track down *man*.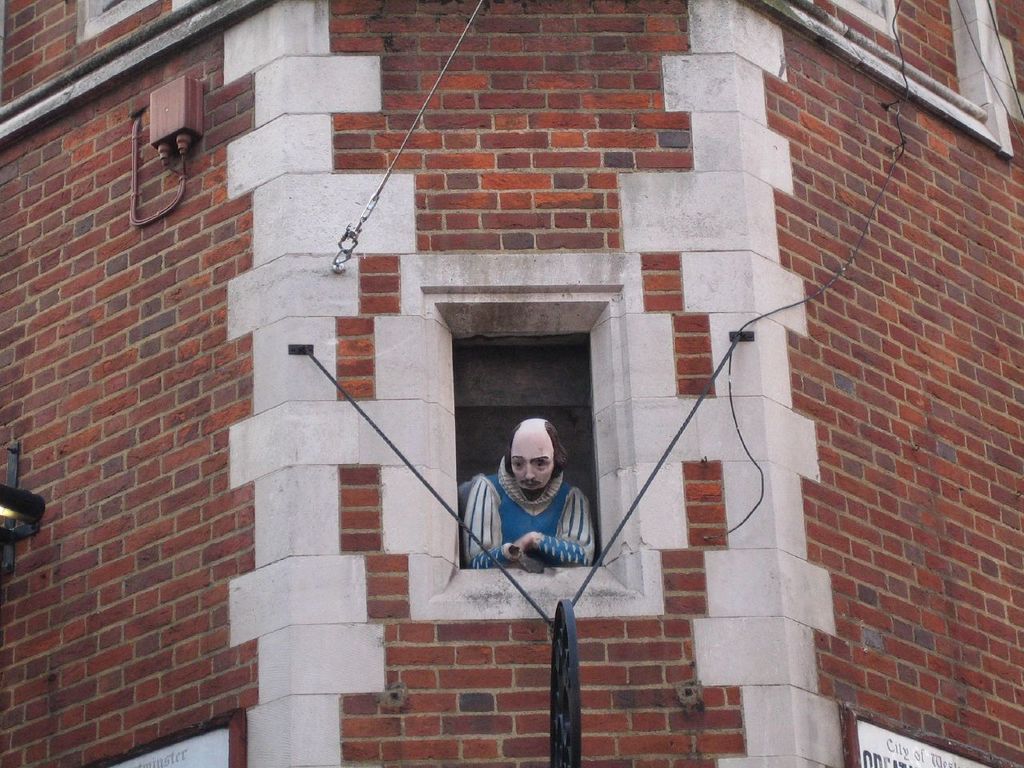
Tracked to [x1=458, y1=418, x2=607, y2=574].
